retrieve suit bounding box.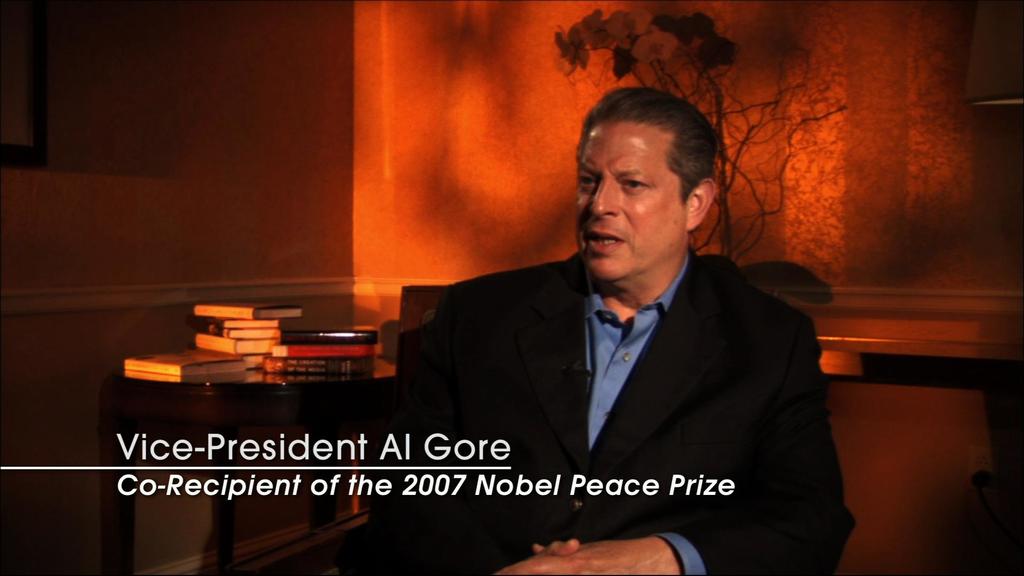
Bounding box: [378, 223, 798, 547].
